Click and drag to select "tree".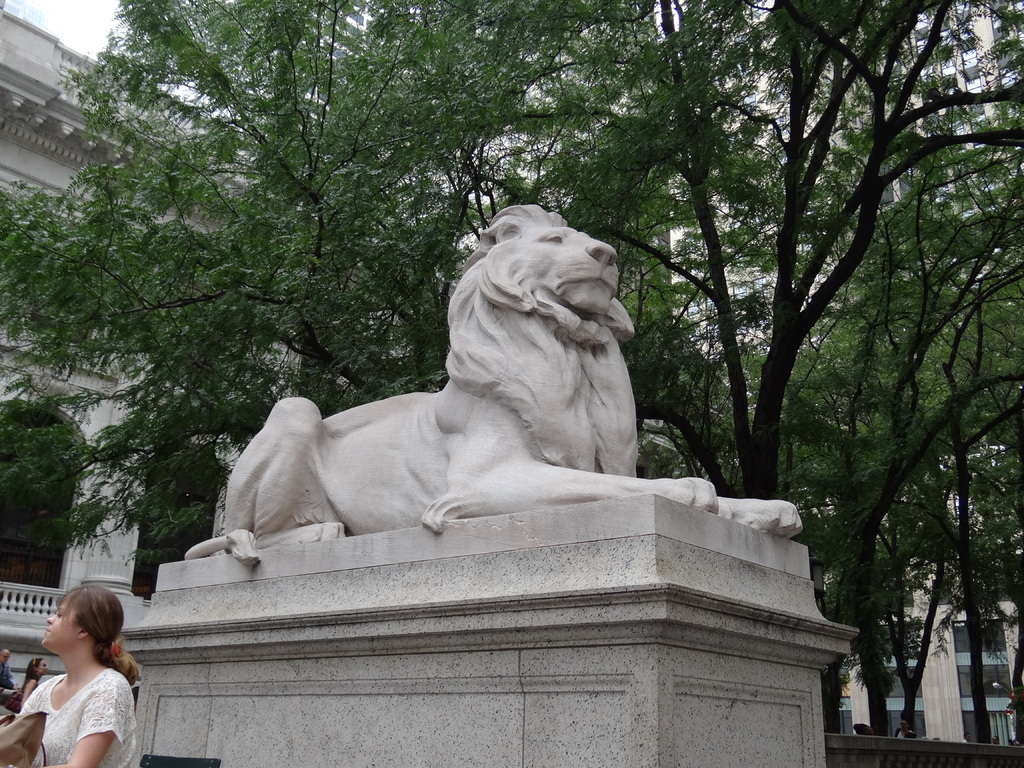
Selection: (0,0,1023,616).
